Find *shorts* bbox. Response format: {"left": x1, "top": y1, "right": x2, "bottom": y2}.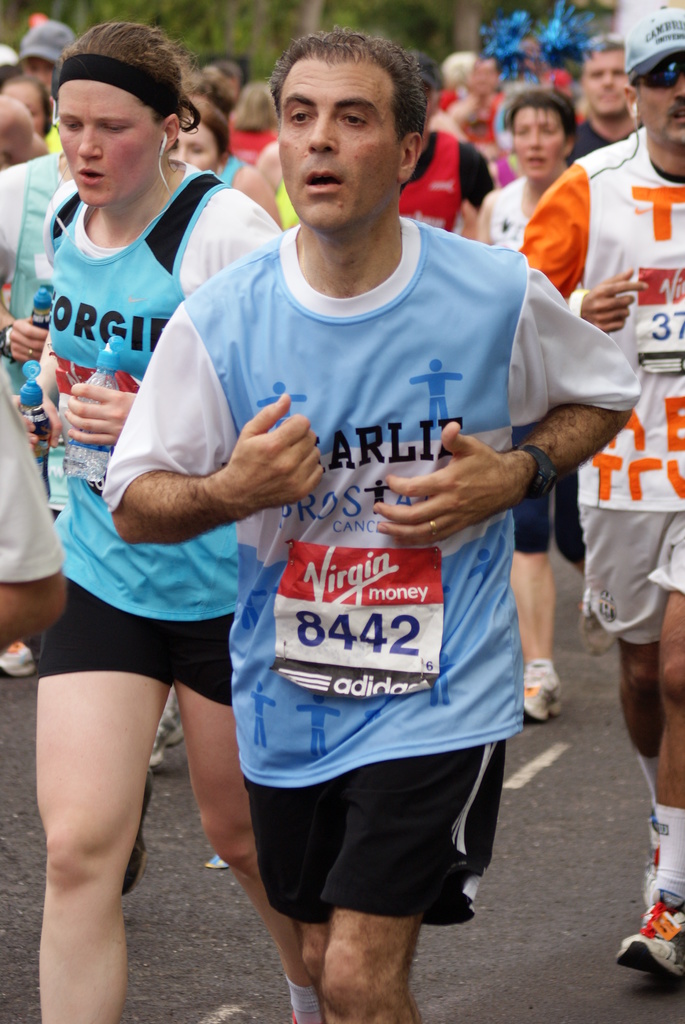
{"left": 38, "top": 576, "right": 240, "bottom": 702}.
